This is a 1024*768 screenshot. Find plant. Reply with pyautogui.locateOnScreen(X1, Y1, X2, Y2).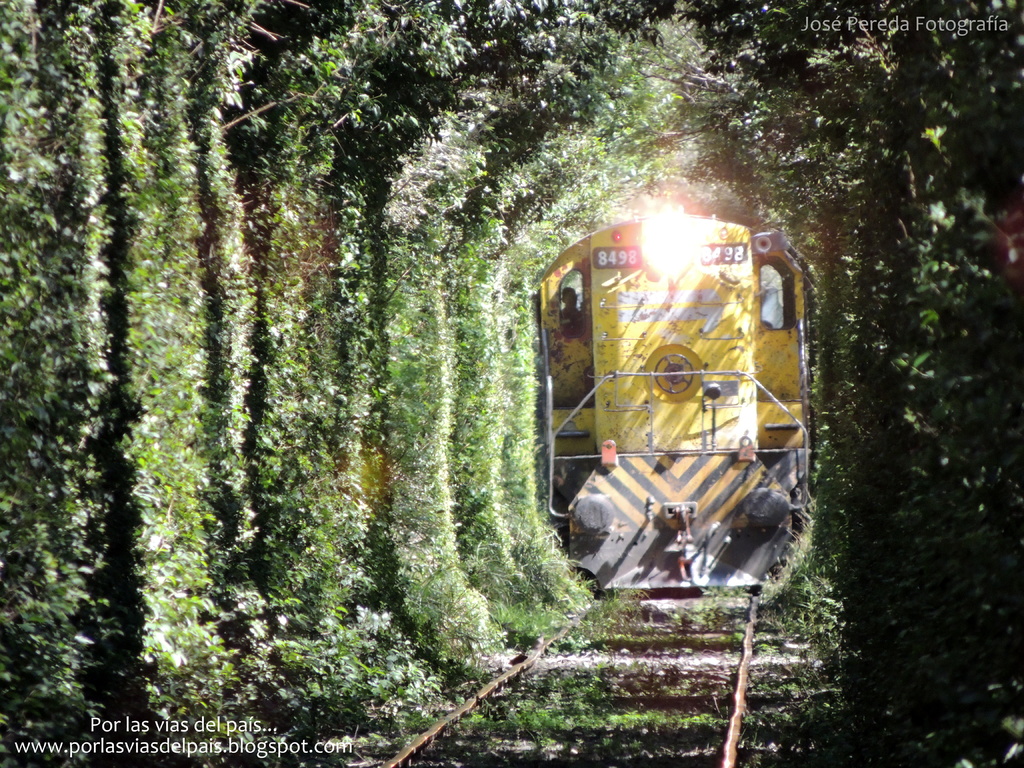
pyautogui.locateOnScreen(0, 0, 1023, 767).
